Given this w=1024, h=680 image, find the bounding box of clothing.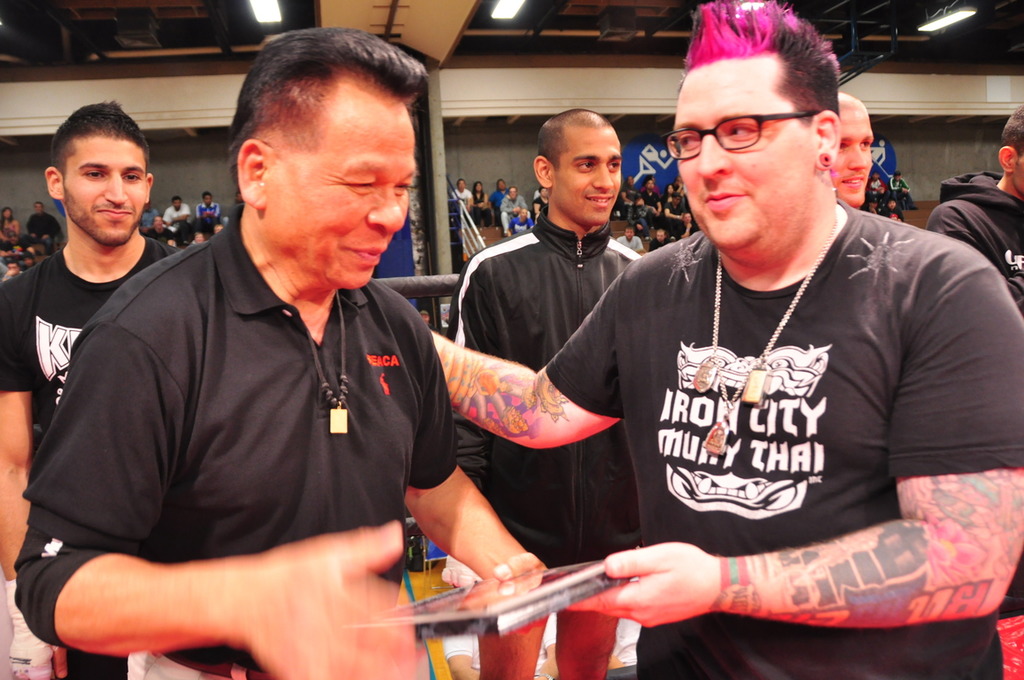
547:192:1023:679.
